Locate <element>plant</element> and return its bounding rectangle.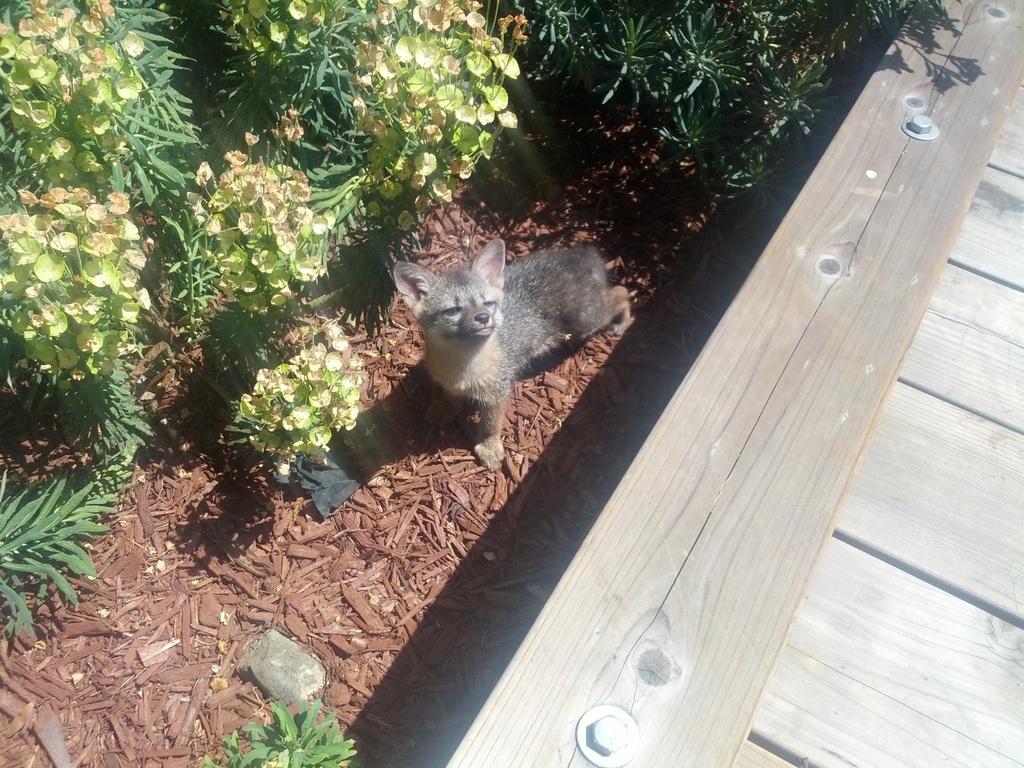
301 0 535 230.
